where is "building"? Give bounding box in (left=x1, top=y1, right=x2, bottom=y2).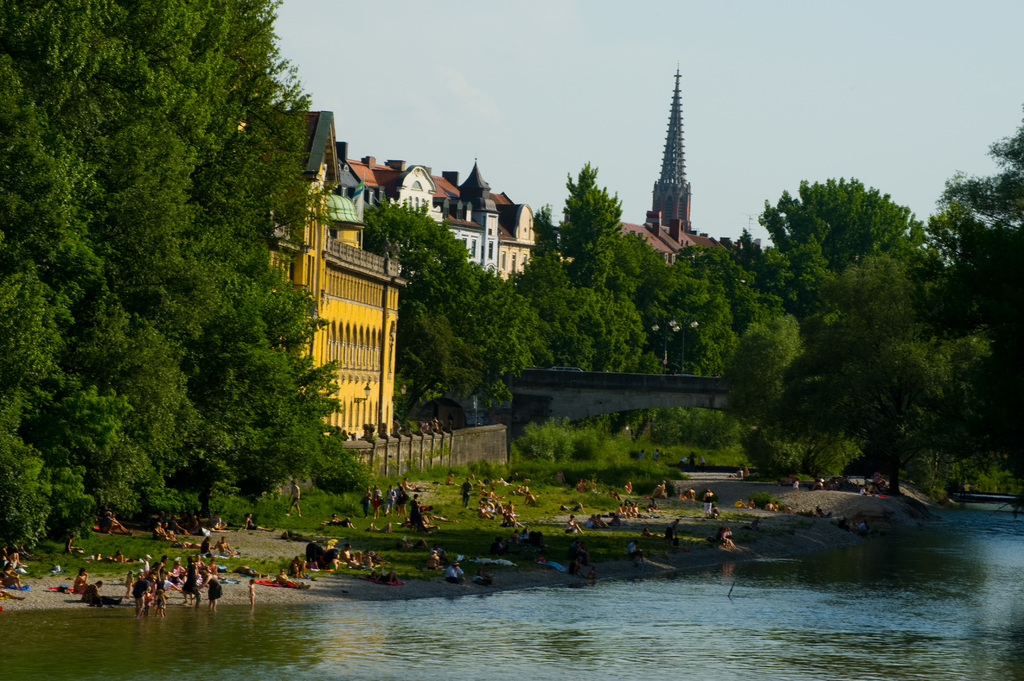
(left=264, top=111, right=409, bottom=437).
